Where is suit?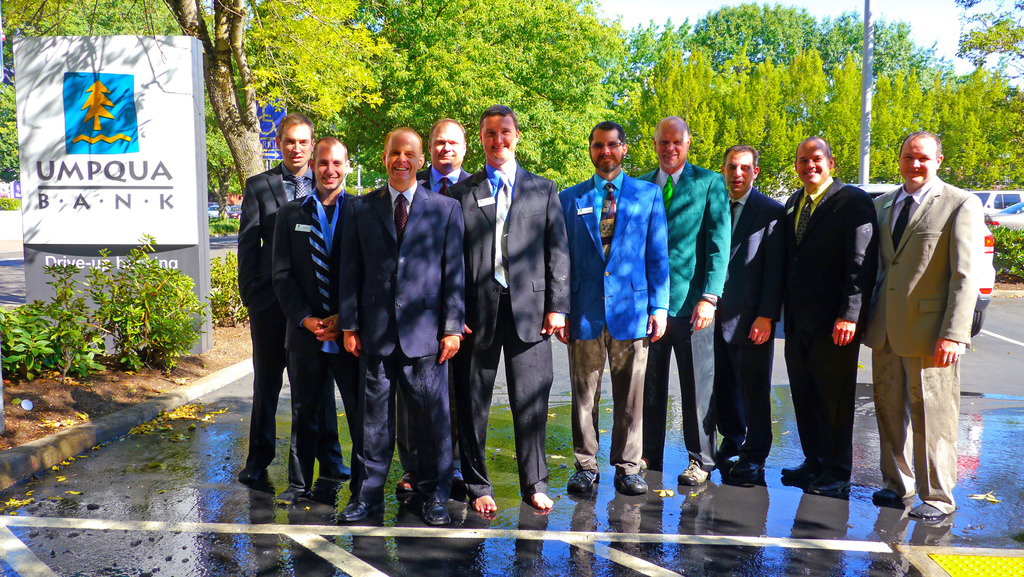
x1=717, y1=186, x2=793, y2=469.
